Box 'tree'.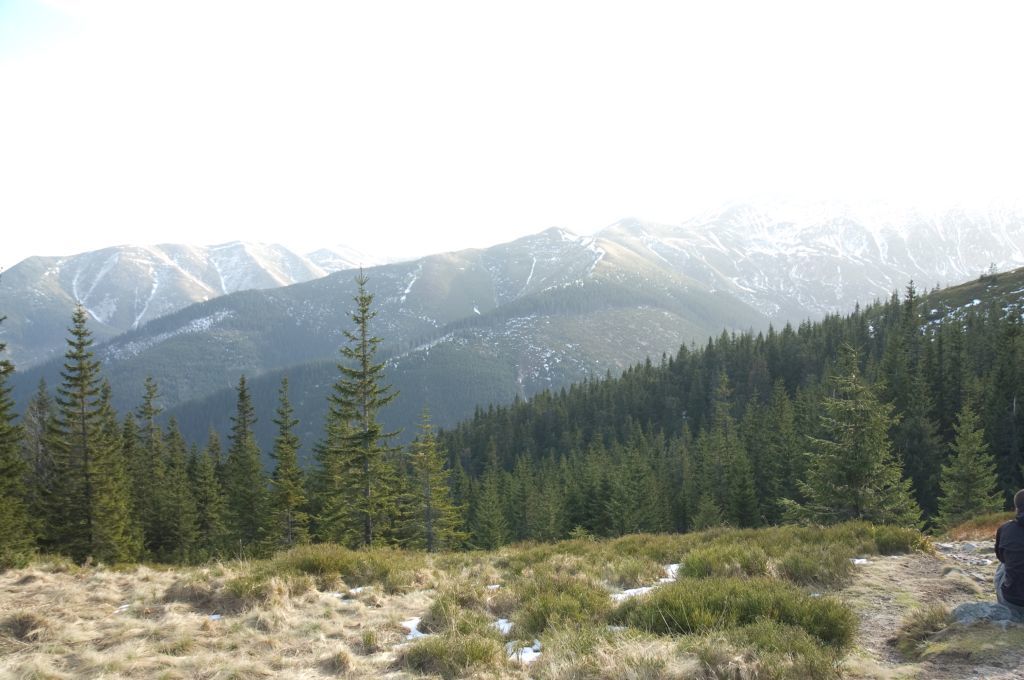
[x1=679, y1=417, x2=711, y2=520].
